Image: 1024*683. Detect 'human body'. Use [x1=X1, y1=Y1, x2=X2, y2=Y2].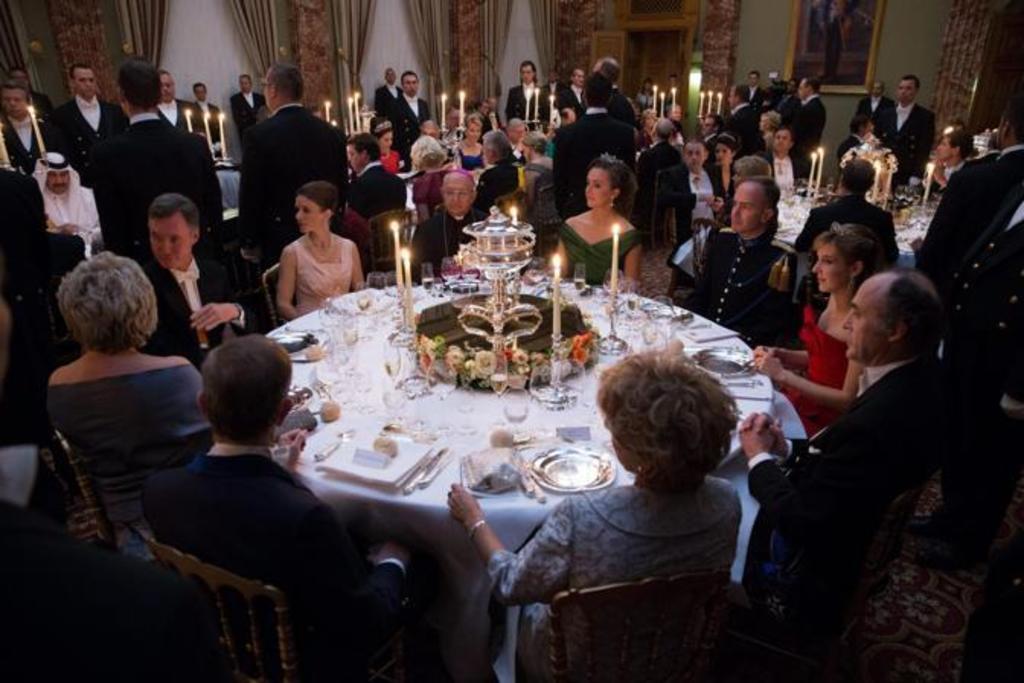
[x1=744, y1=79, x2=757, y2=107].
